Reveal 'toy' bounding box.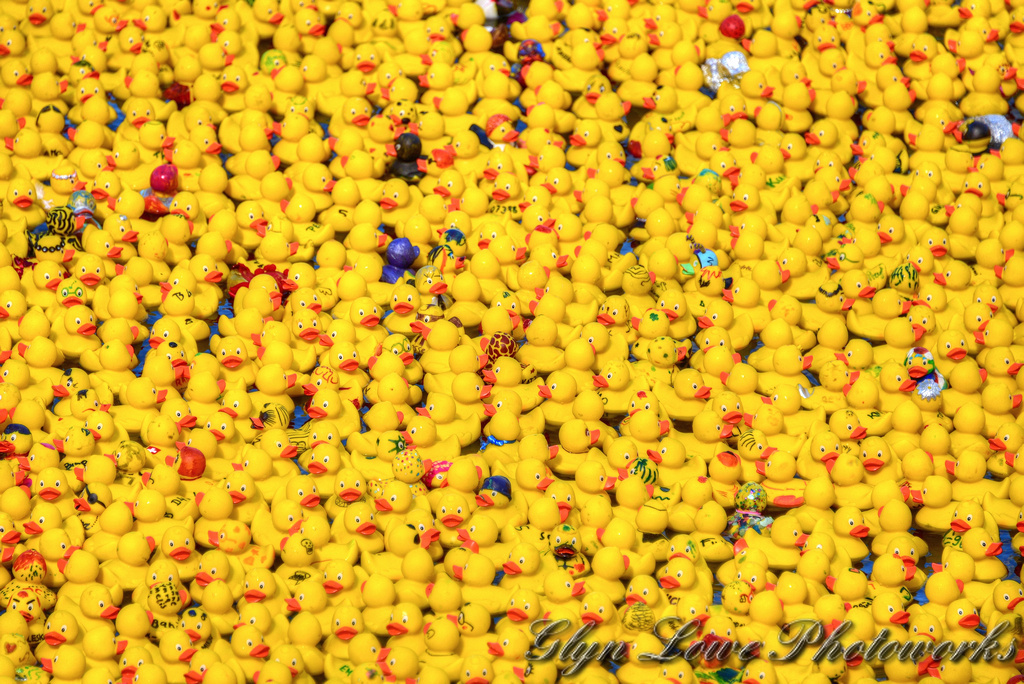
Revealed: 54:306:103:353.
